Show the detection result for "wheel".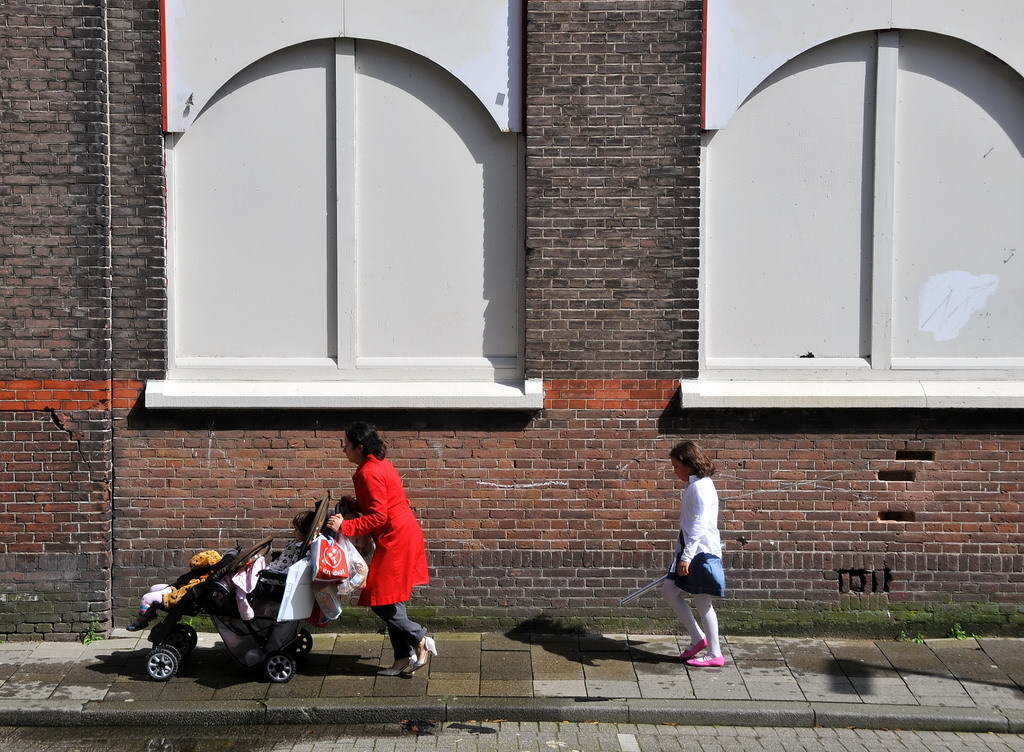
bbox=(292, 628, 314, 659).
